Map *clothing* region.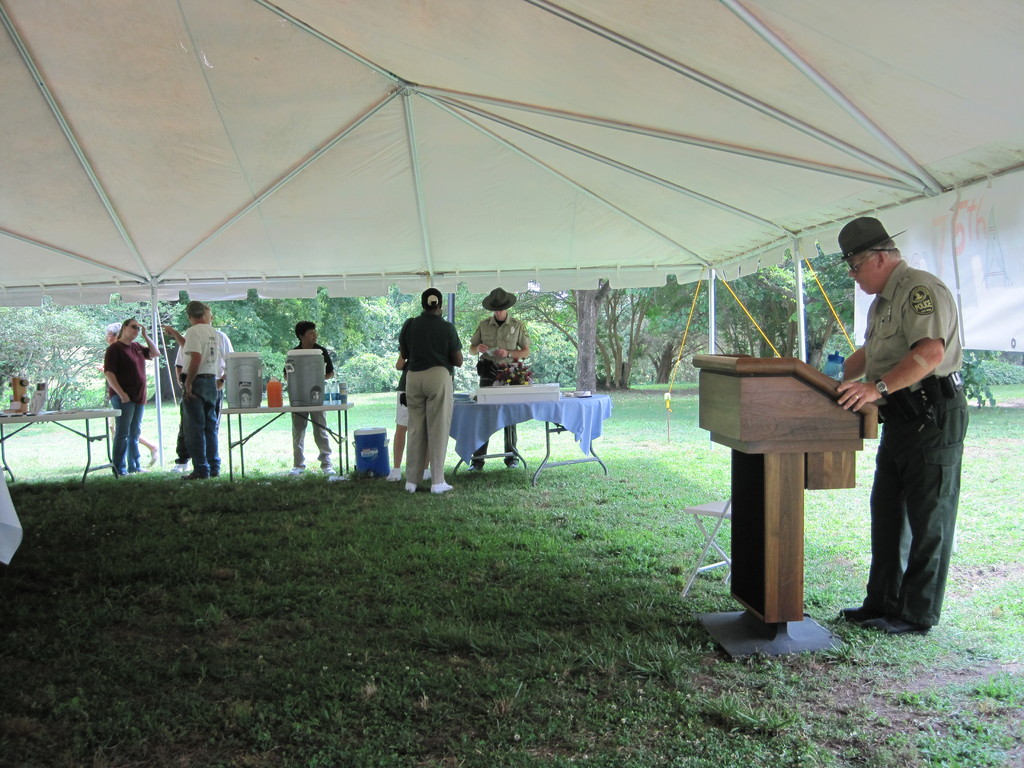
Mapped to x1=280 y1=343 x2=336 y2=467.
